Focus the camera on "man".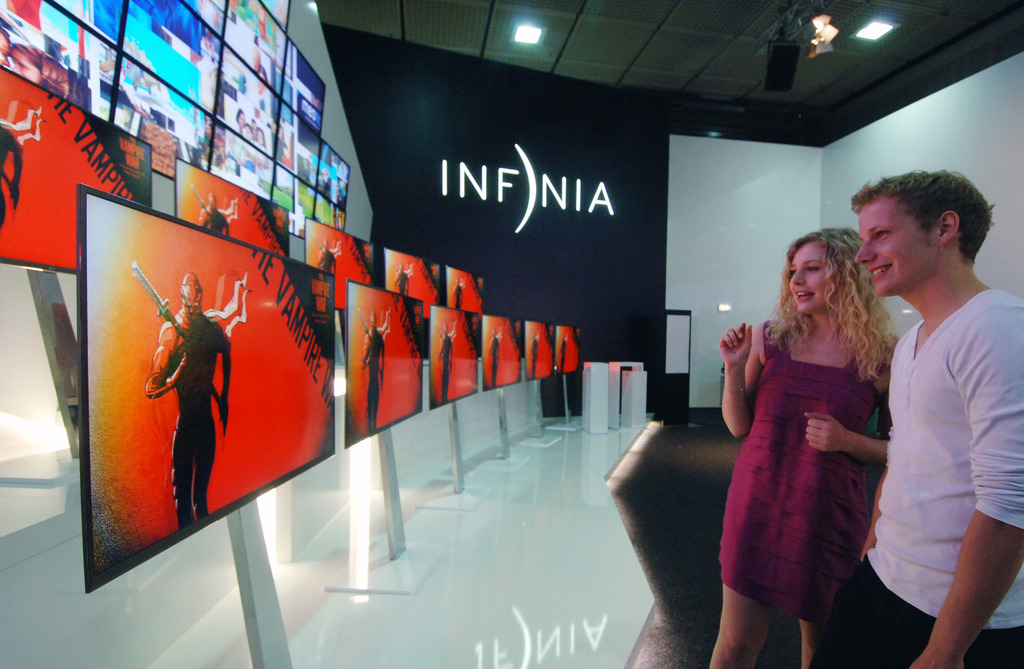
Focus region: 141,273,253,529.
